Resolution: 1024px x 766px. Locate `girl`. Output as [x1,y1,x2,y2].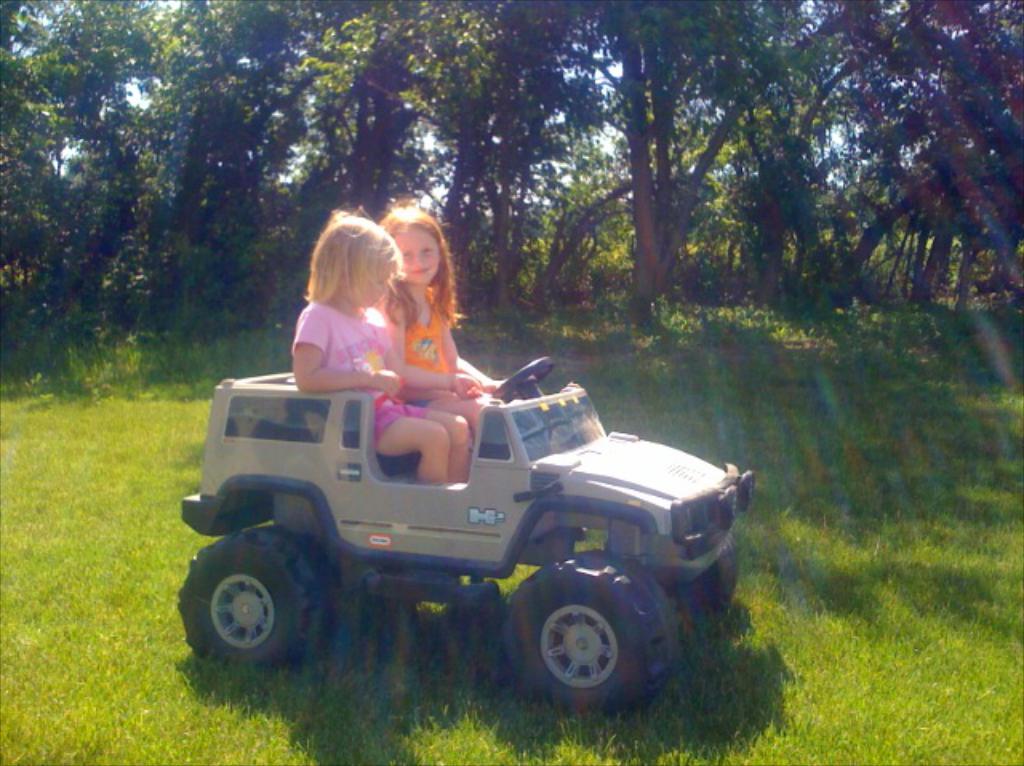
[293,206,483,485].
